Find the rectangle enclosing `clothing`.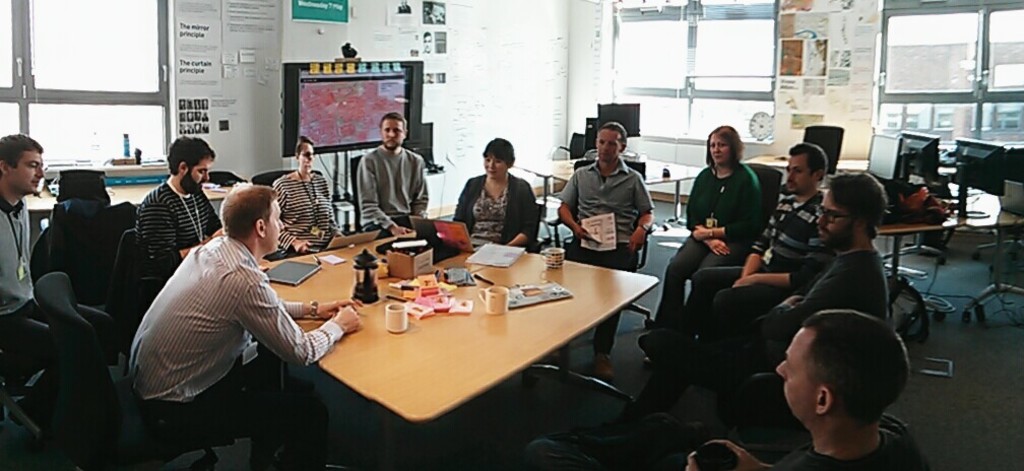
left=460, top=171, right=535, bottom=249.
